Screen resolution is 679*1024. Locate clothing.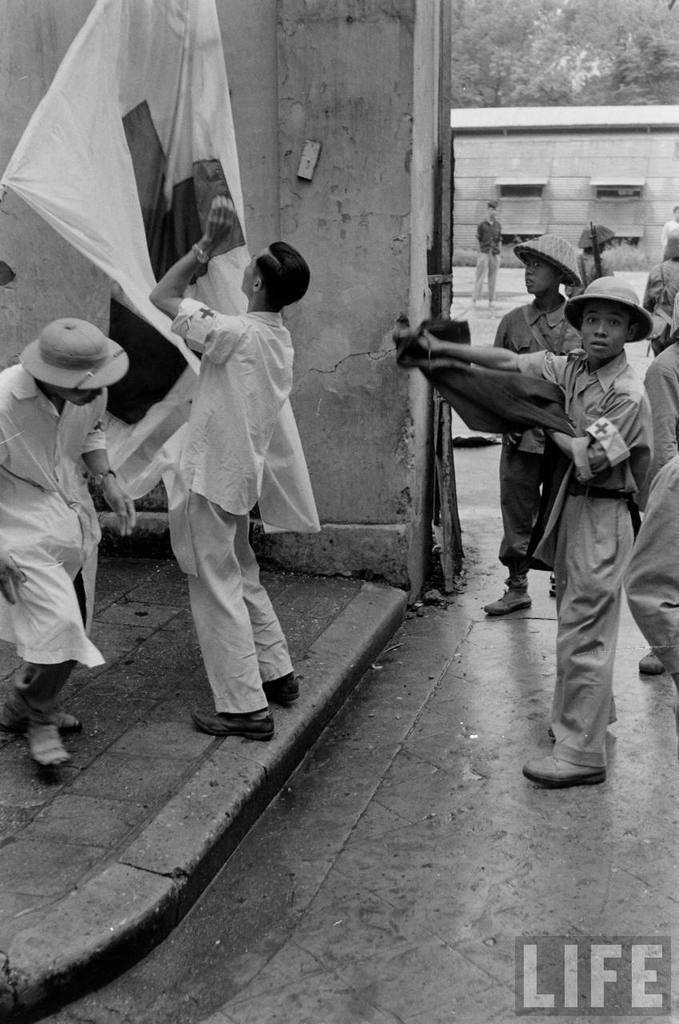
l=566, t=248, r=612, b=295.
